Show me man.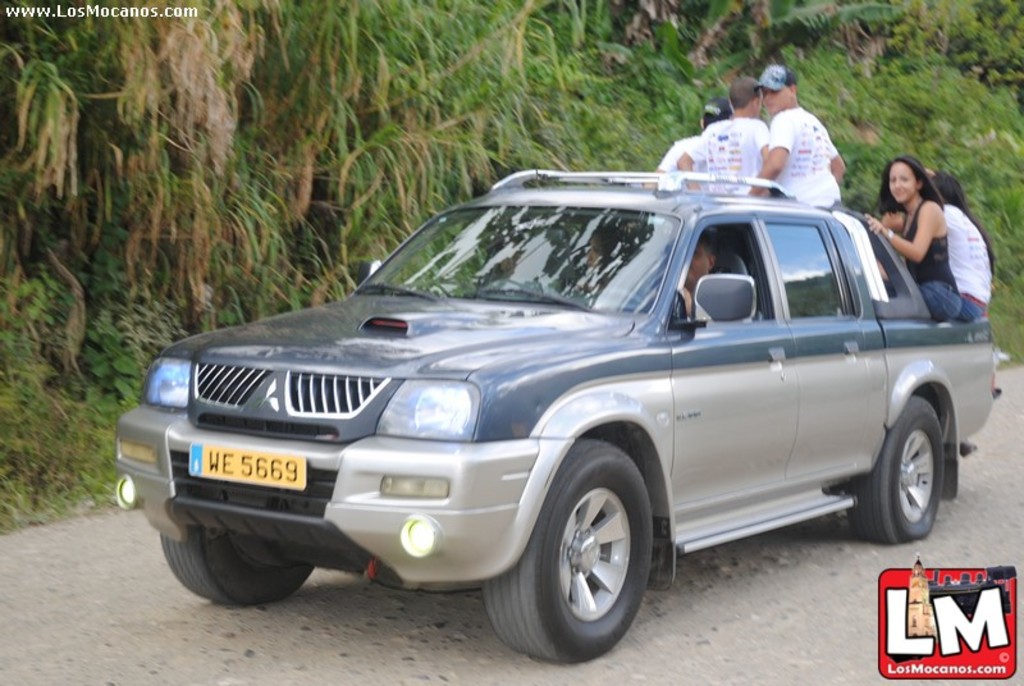
man is here: 759:55:851:233.
